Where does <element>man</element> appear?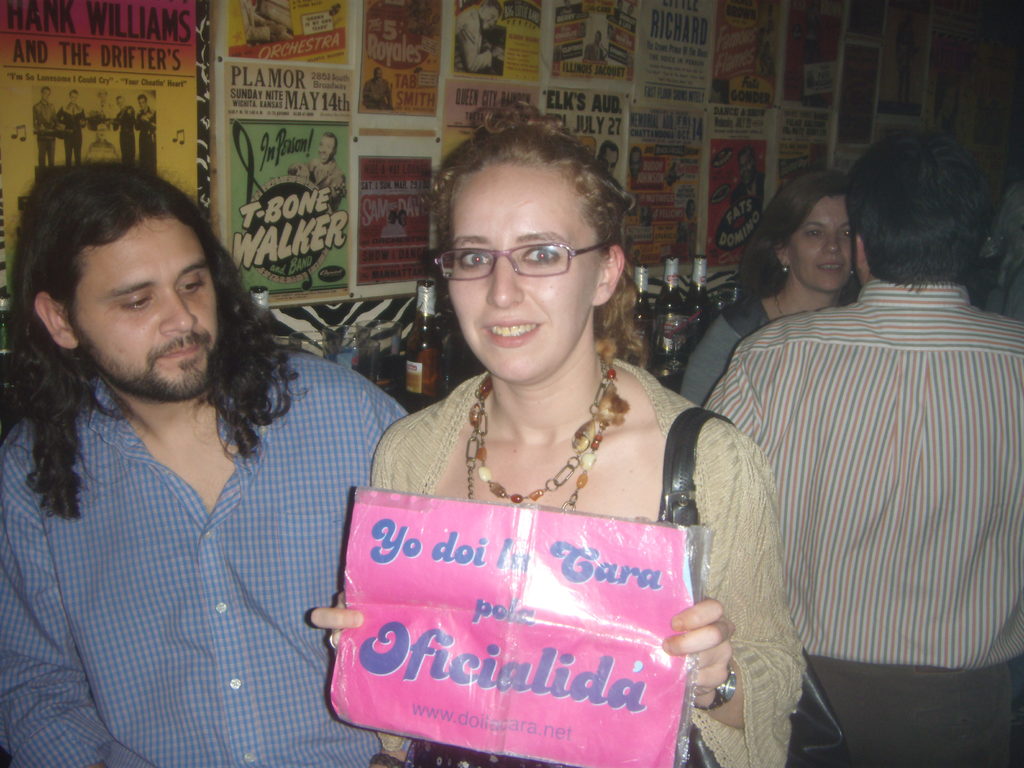
Appears at <bbox>584, 29, 608, 62</bbox>.
